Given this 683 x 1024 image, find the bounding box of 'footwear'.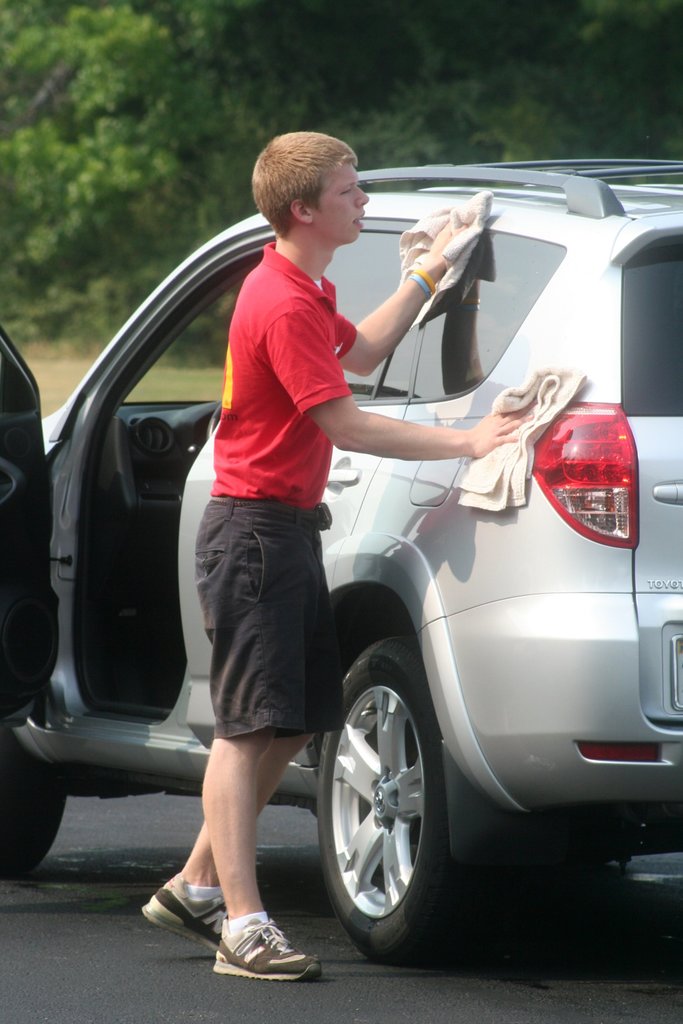
<bbox>210, 913, 330, 979</bbox>.
